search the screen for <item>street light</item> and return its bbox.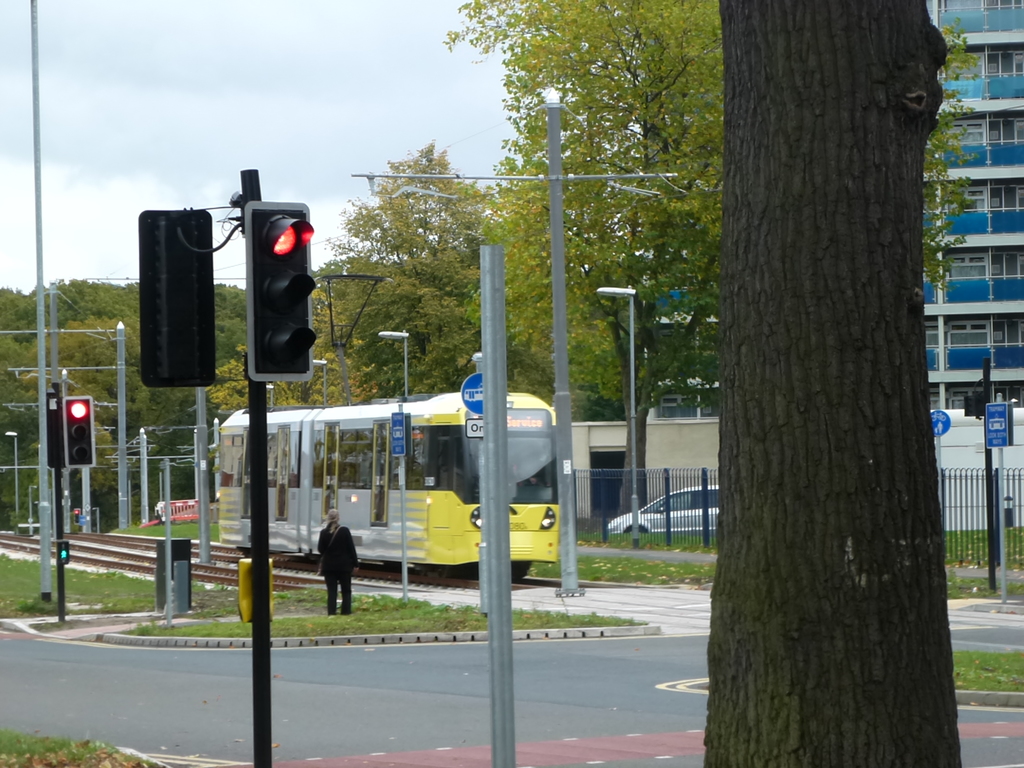
Found: <region>308, 356, 328, 406</region>.
